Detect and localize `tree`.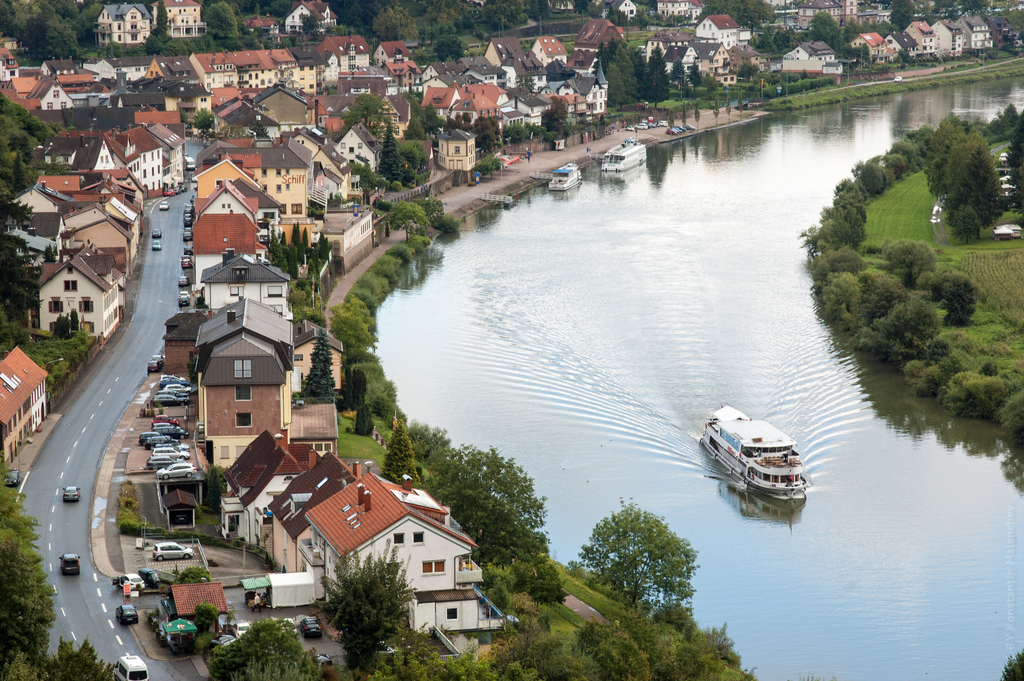
Localized at pyautogui.locateOnScreen(345, 367, 354, 410).
